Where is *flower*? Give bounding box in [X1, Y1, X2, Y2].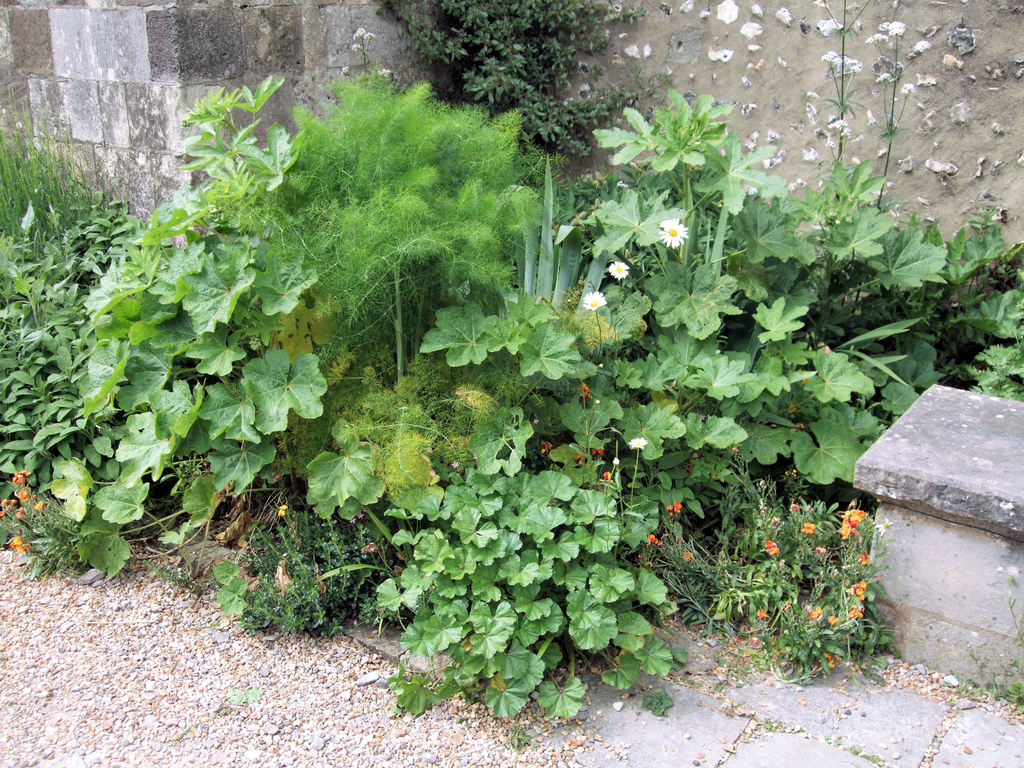
[0, 471, 45, 518].
